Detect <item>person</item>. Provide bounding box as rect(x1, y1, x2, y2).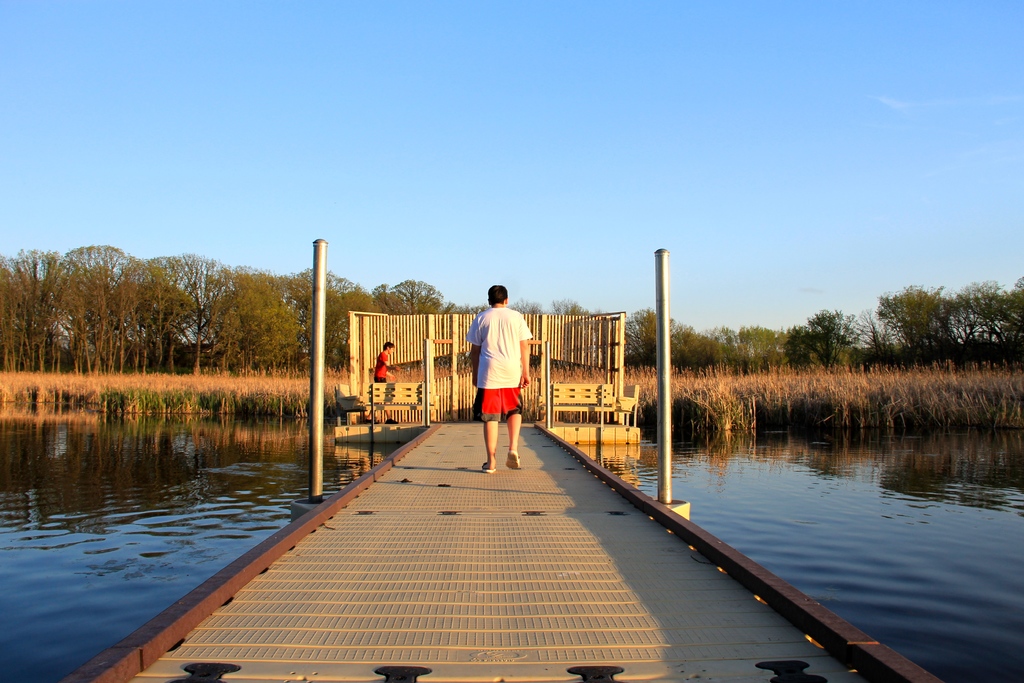
rect(464, 281, 536, 472).
